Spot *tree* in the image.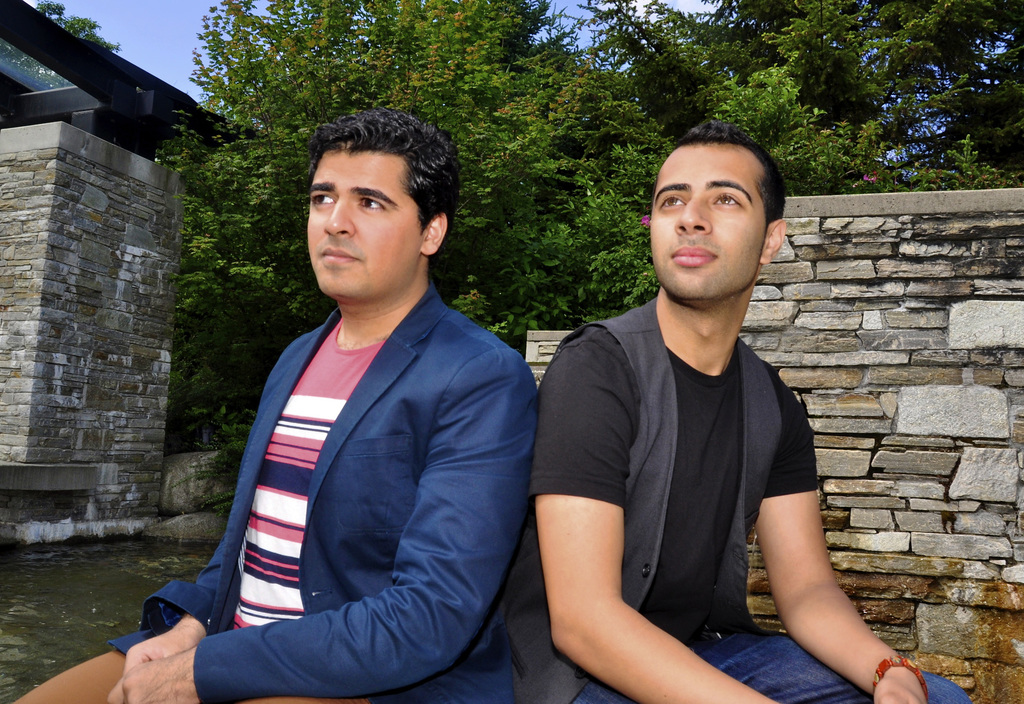
*tree* found at (x1=172, y1=0, x2=1023, y2=511).
